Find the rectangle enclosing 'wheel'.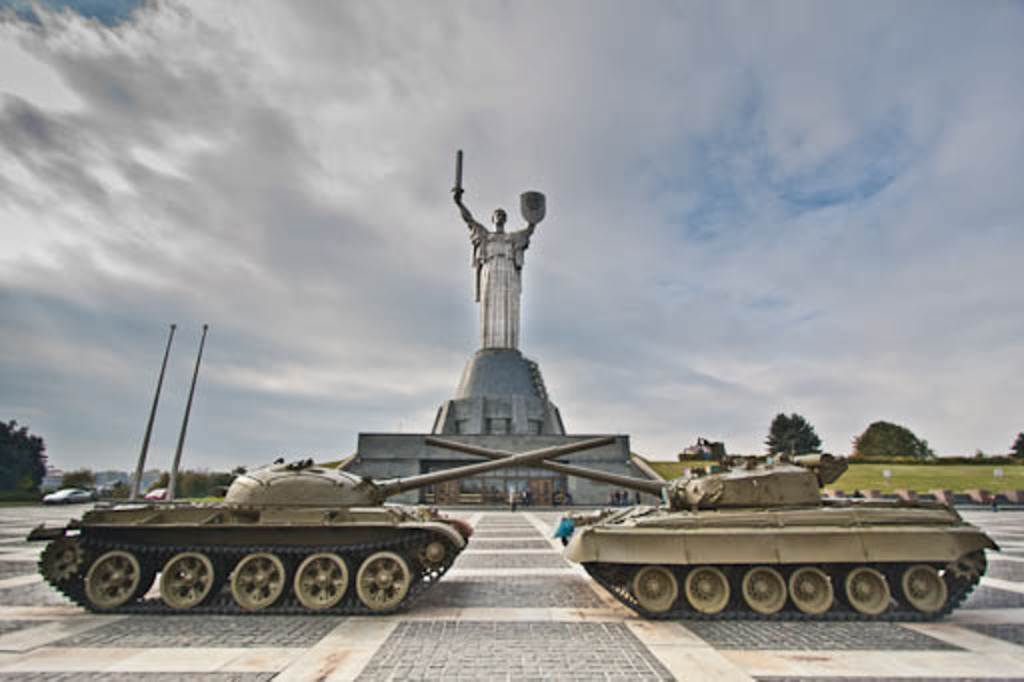
x1=354, y1=548, x2=408, y2=606.
